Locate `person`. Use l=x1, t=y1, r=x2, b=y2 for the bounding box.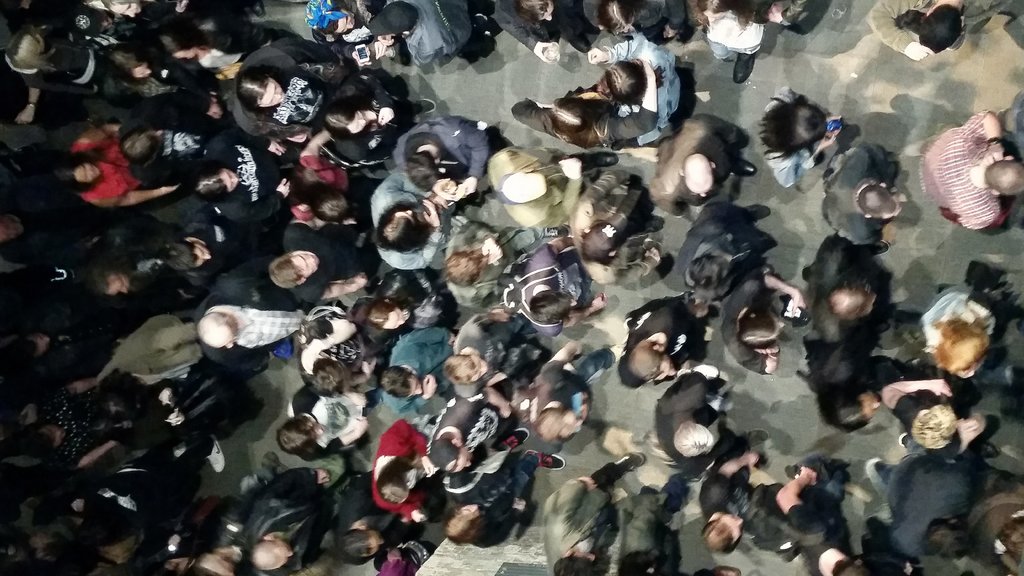
l=705, t=0, r=763, b=97.
